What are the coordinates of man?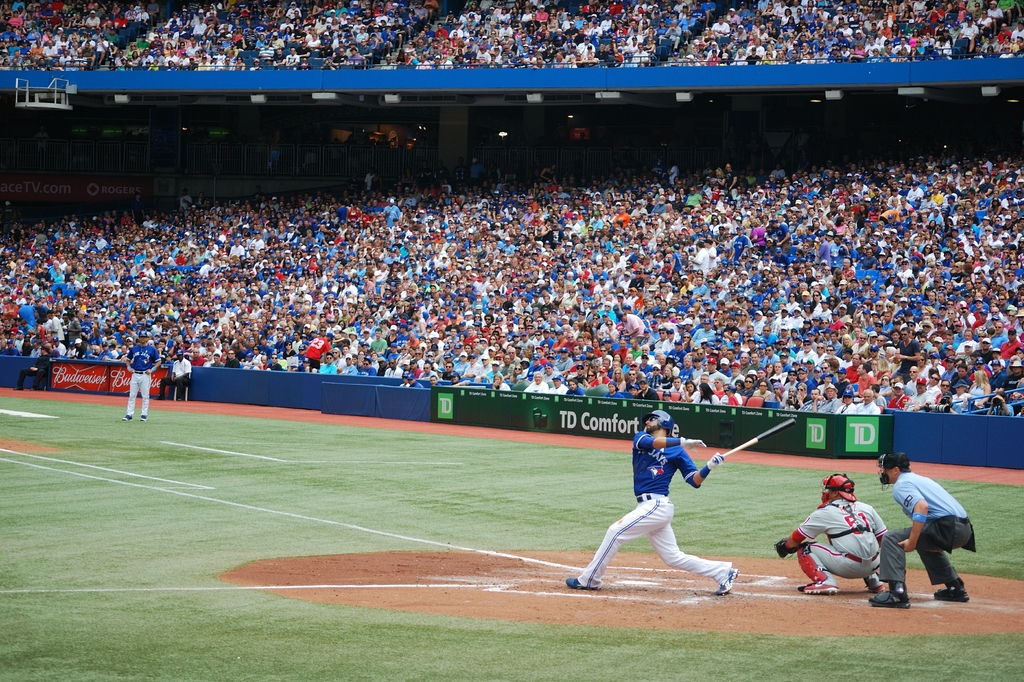
left=168, top=25, right=184, bottom=40.
